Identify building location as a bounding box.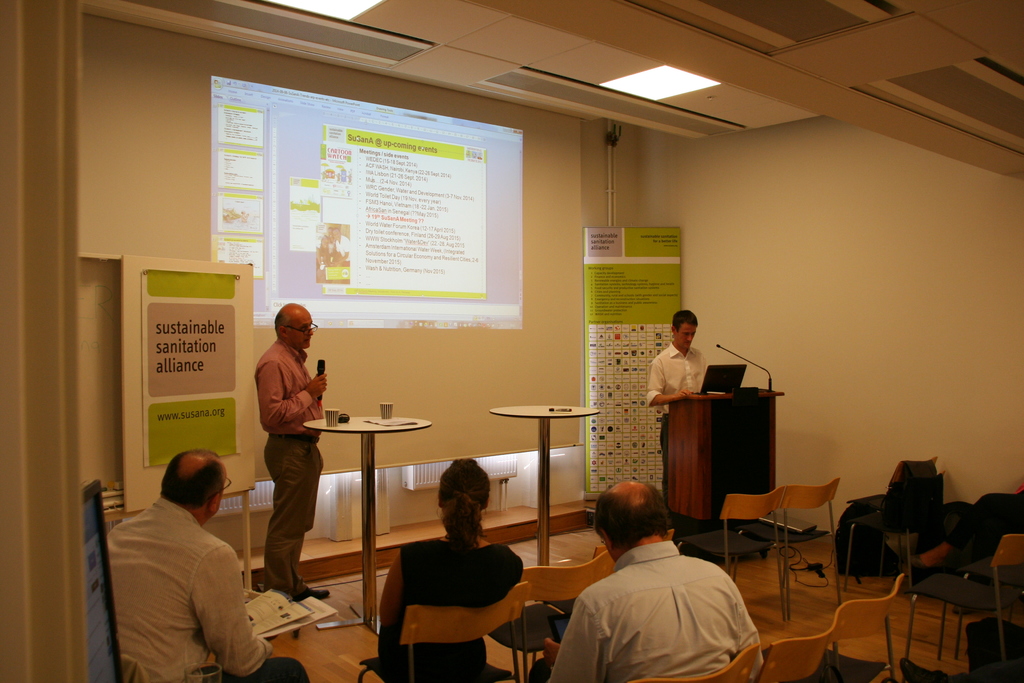
locate(0, 0, 1023, 682).
